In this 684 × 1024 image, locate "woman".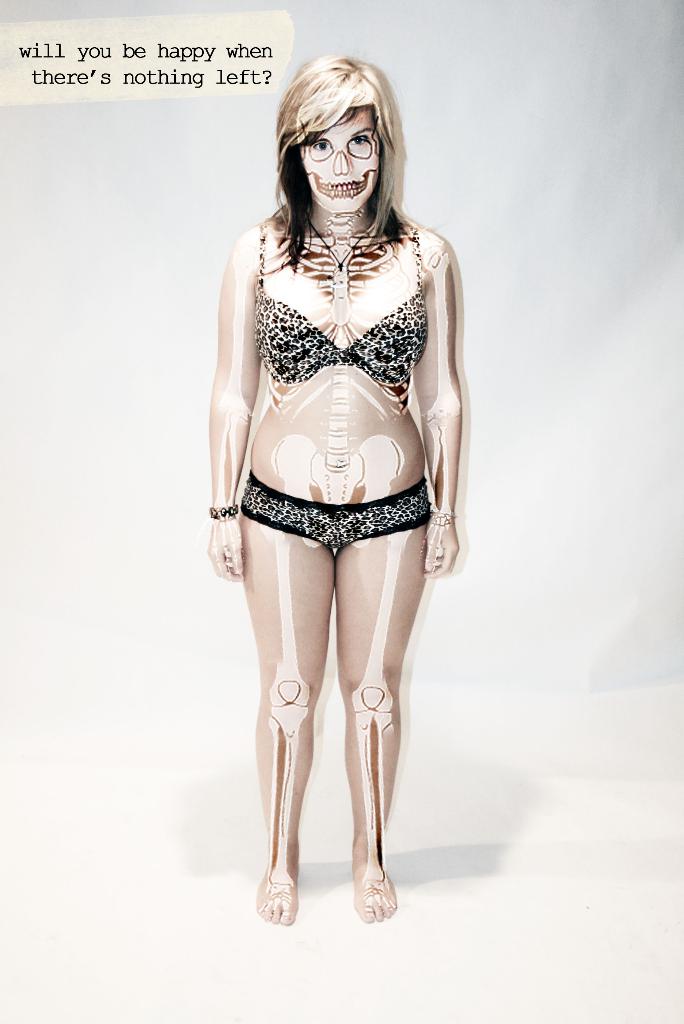
Bounding box: {"left": 204, "top": 58, "right": 459, "bottom": 934}.
